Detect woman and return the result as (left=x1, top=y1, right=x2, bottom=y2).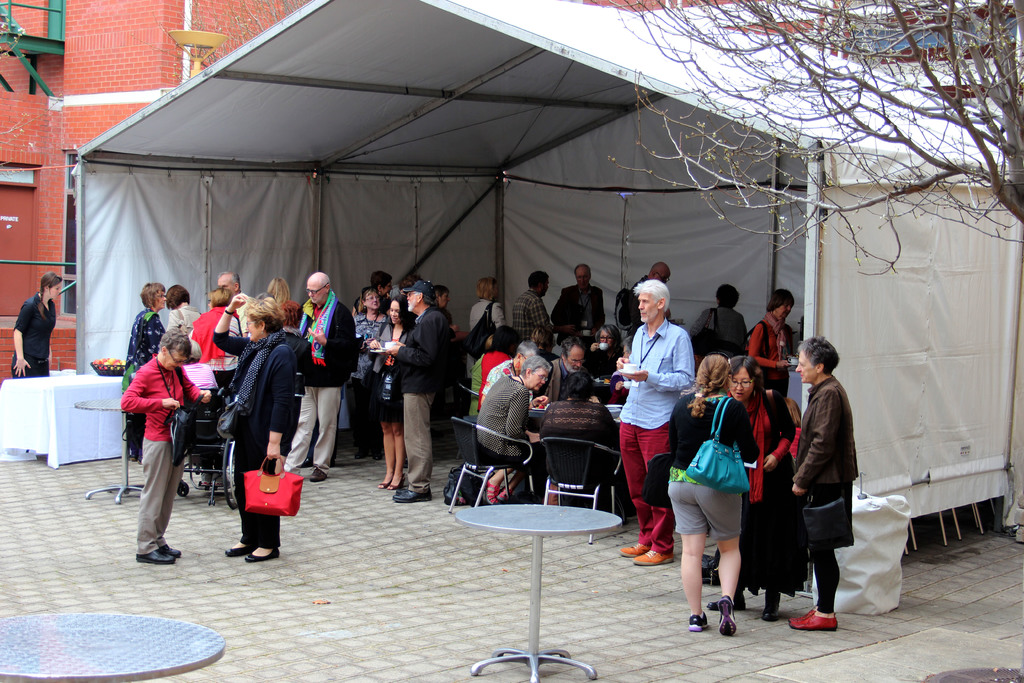
(left=476, top=328, right=523, bottom=391).
